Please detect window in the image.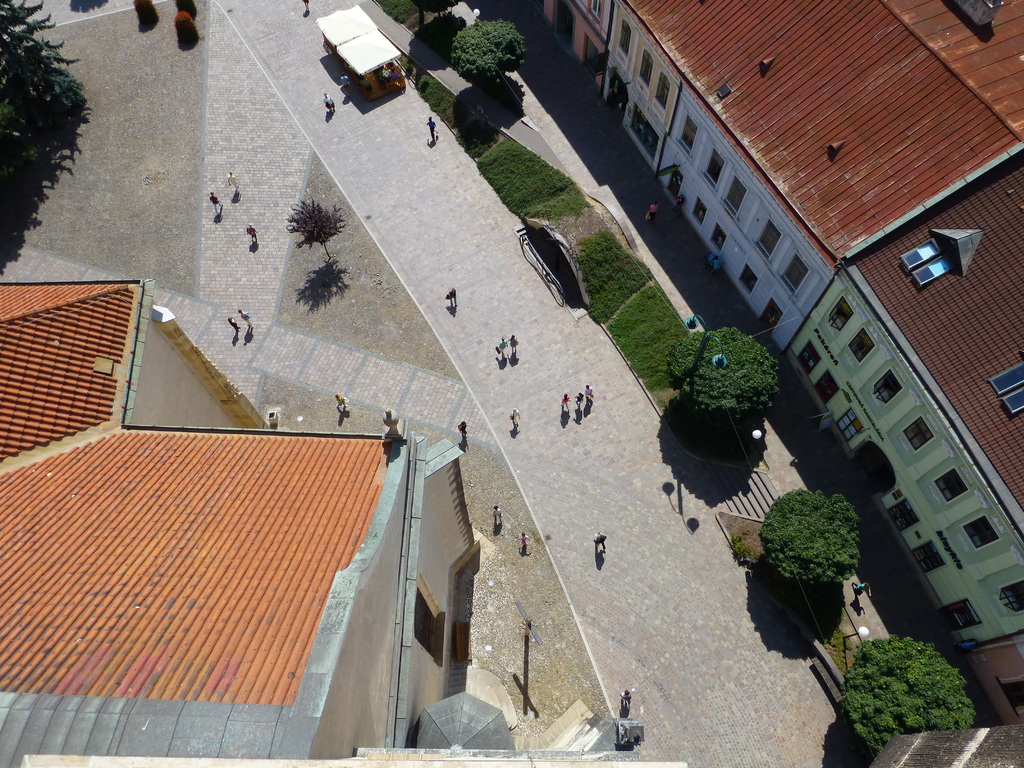
<region>652, 72, 674, 106</region>.
